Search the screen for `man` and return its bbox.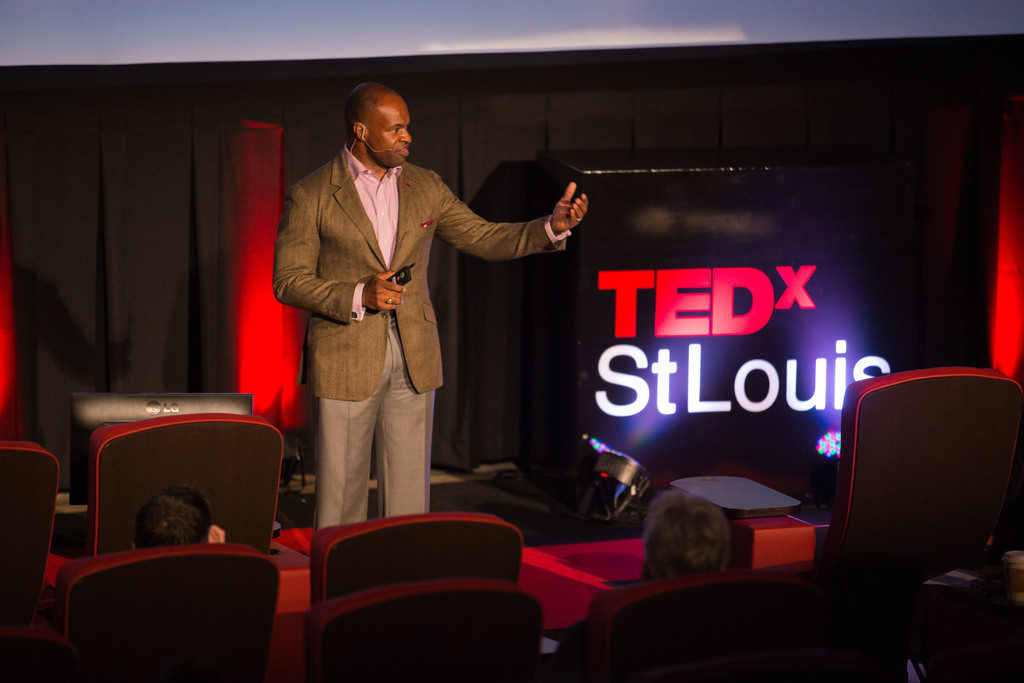
Found: {"left": 260, "top": 92, "right": 581, "bottom": 536}.
